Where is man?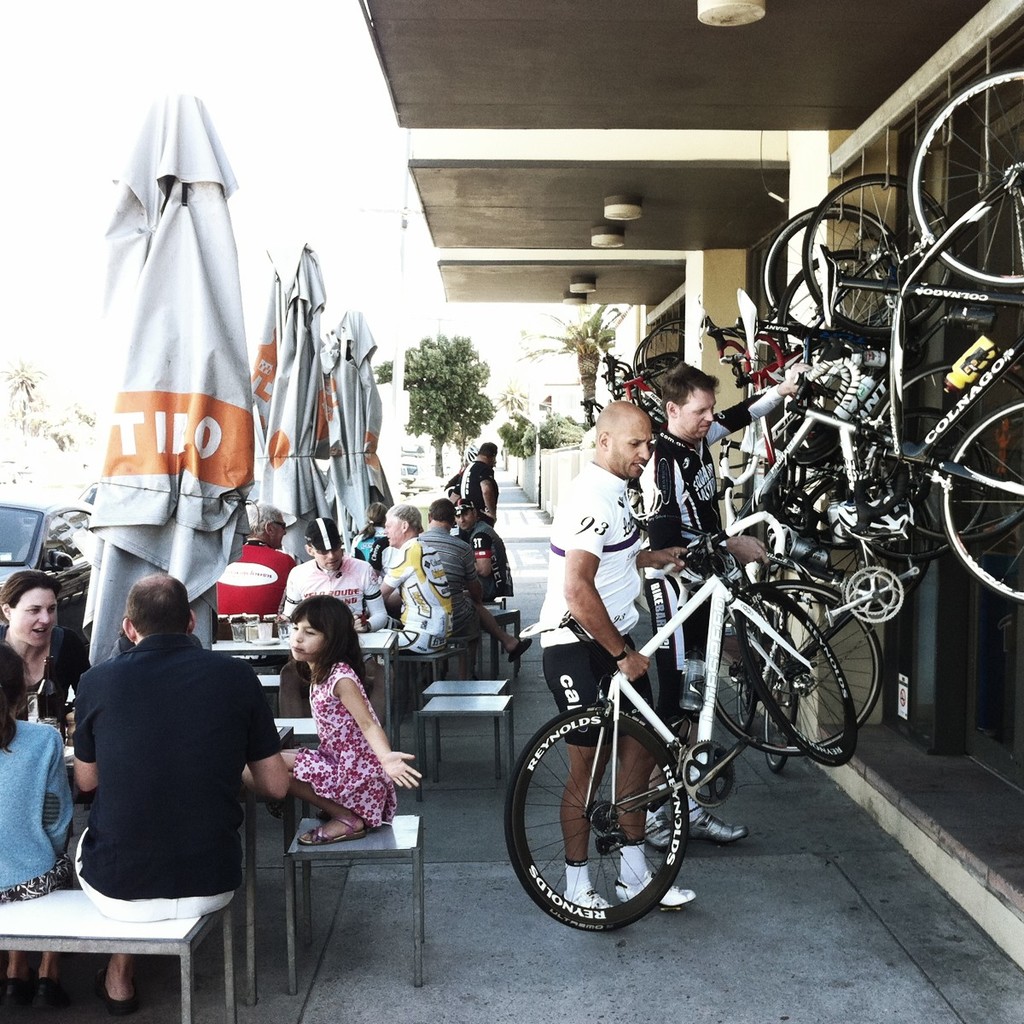
x1=631 y1=364 x2=769 y2=854.
